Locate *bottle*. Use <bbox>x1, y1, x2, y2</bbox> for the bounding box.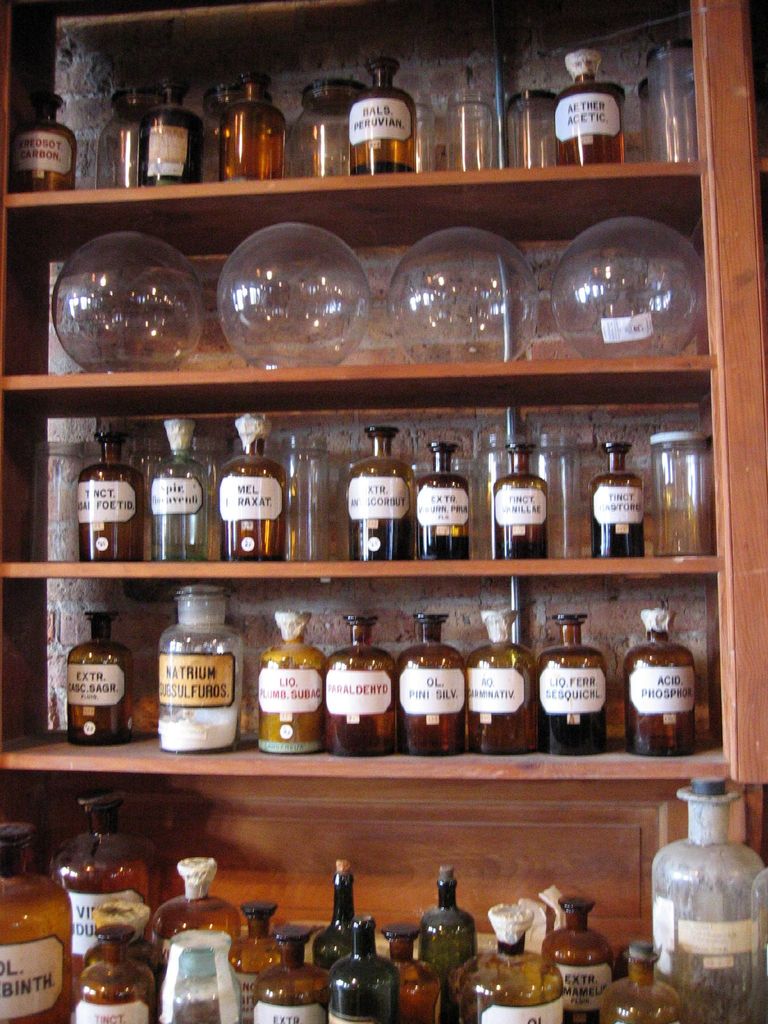
<bbox>252, 925, 327, 1023</bbox>.
